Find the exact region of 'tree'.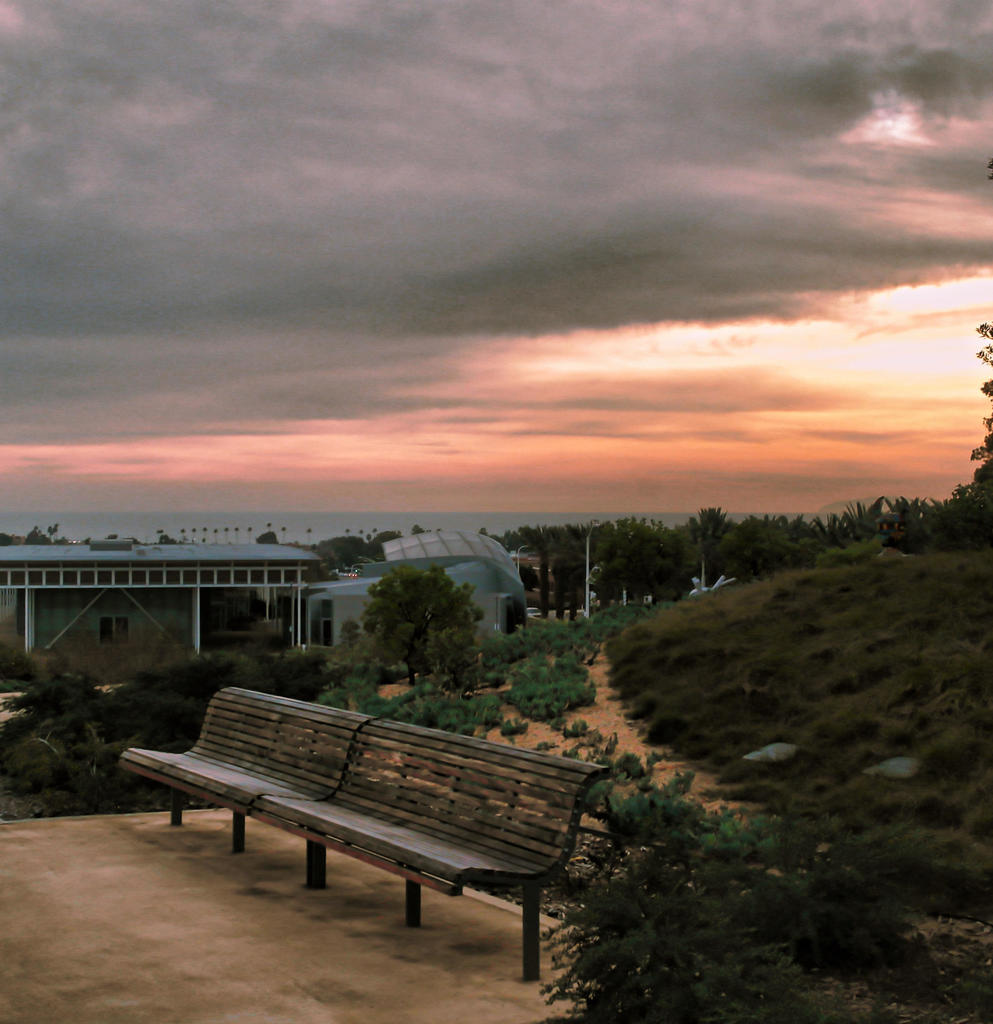
Exact region: select_region(337, 560, 495, 669).
